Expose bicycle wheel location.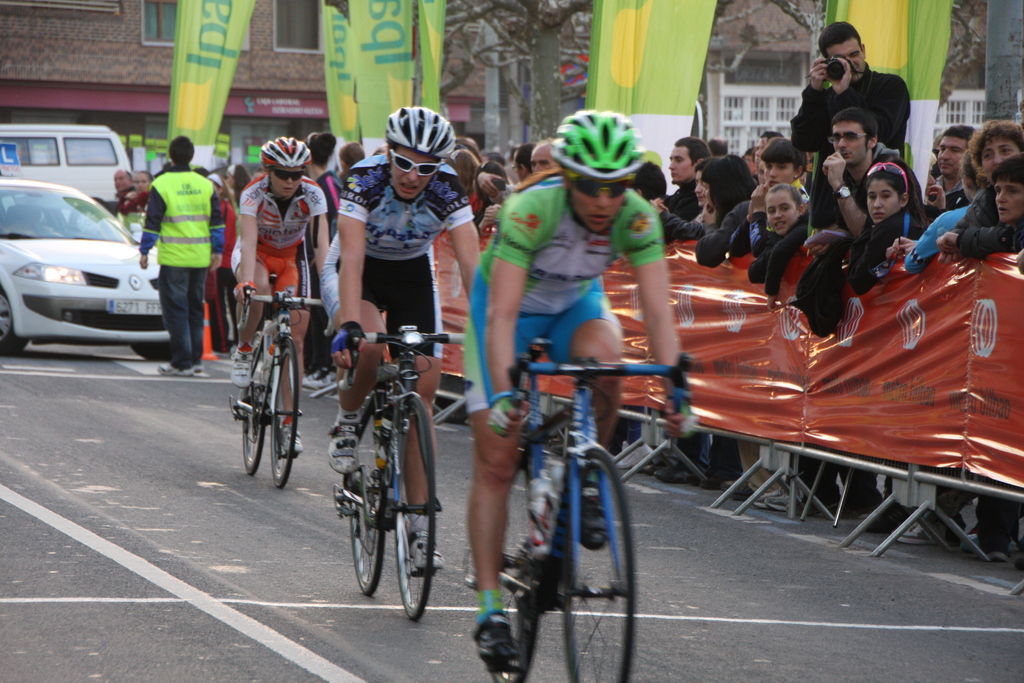
Exposed at x1=560 y1=450 x2=634 y2=682.
